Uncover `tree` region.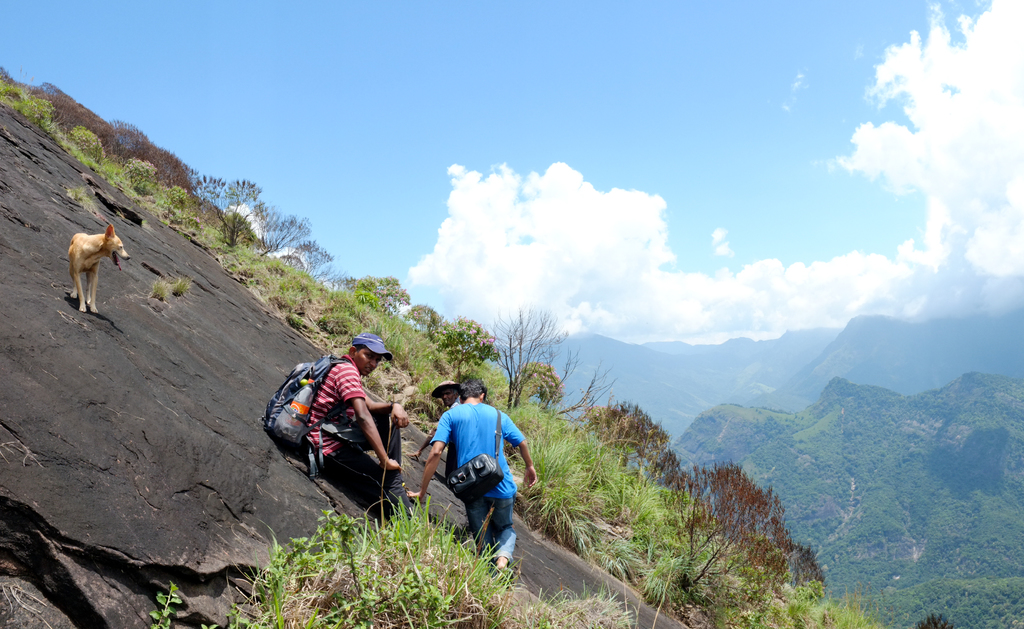
Uncovered: (356,273,408,313).
